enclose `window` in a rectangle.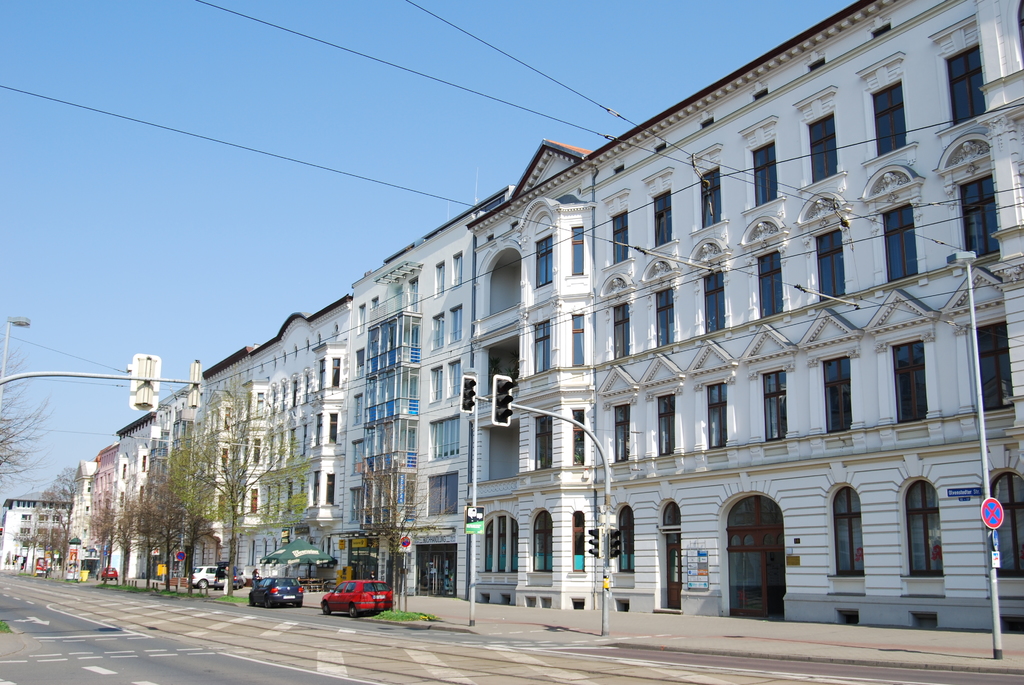
[332, 358, 342, 388].
